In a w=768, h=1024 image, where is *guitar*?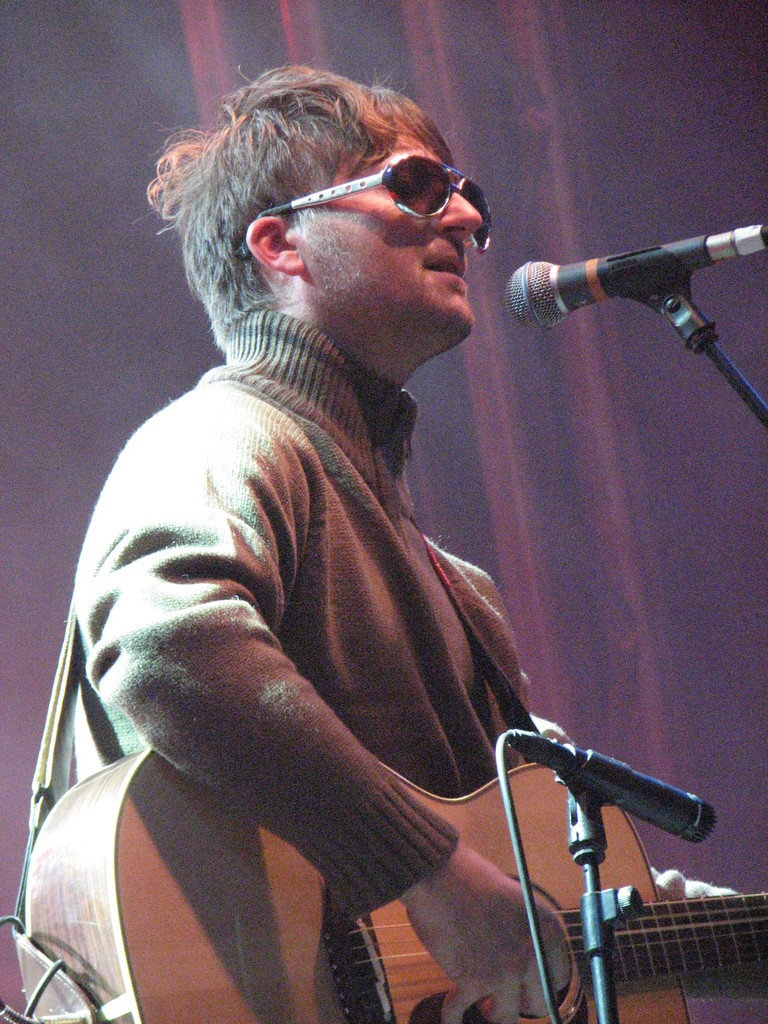
crop(0, 739, 767, 1023).
